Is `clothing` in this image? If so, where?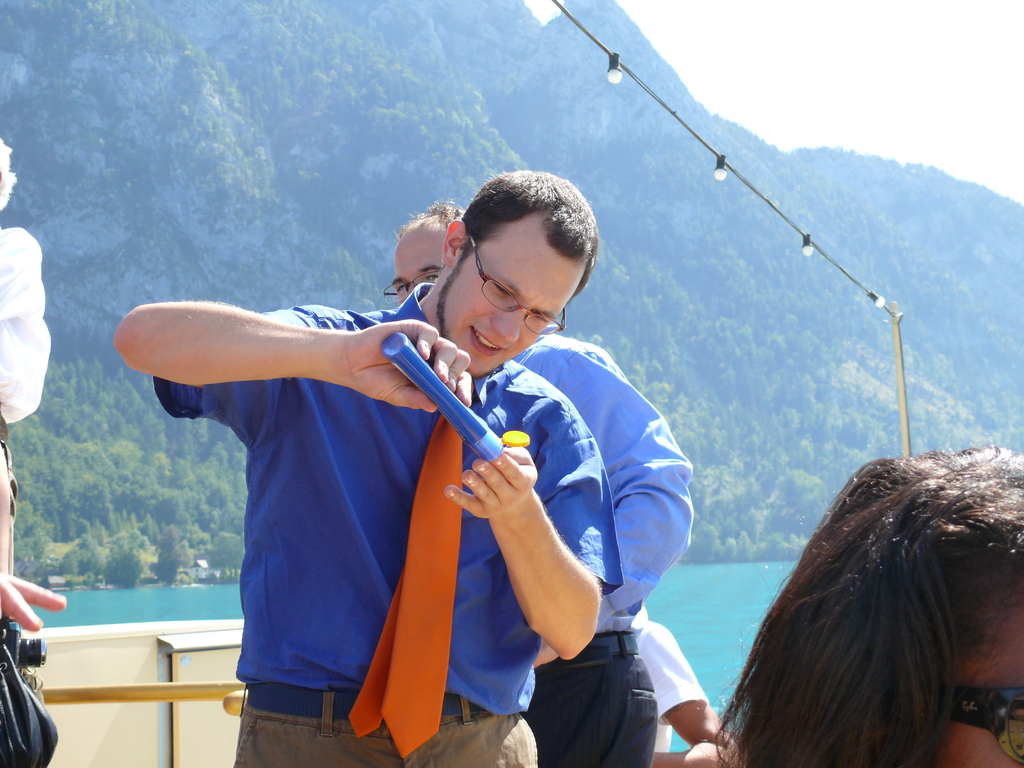
Yes, at bbox=(627, 607, 711, 749).
